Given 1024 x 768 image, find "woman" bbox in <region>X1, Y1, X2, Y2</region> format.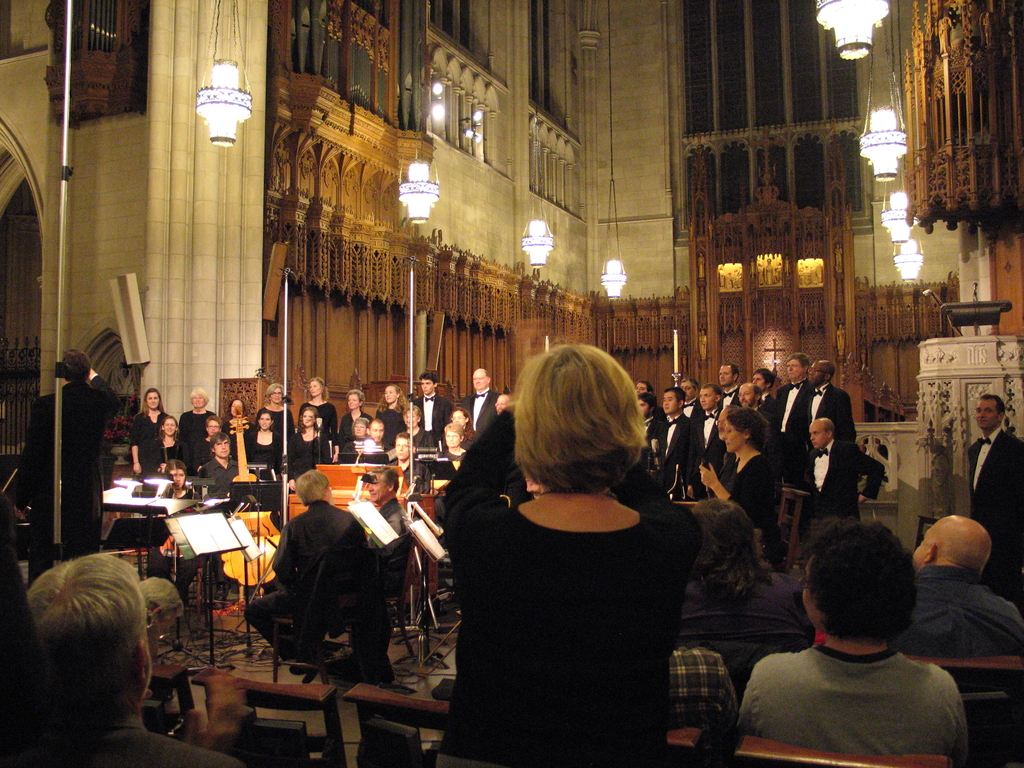
<region>448, 407, 479, 447</region>.
